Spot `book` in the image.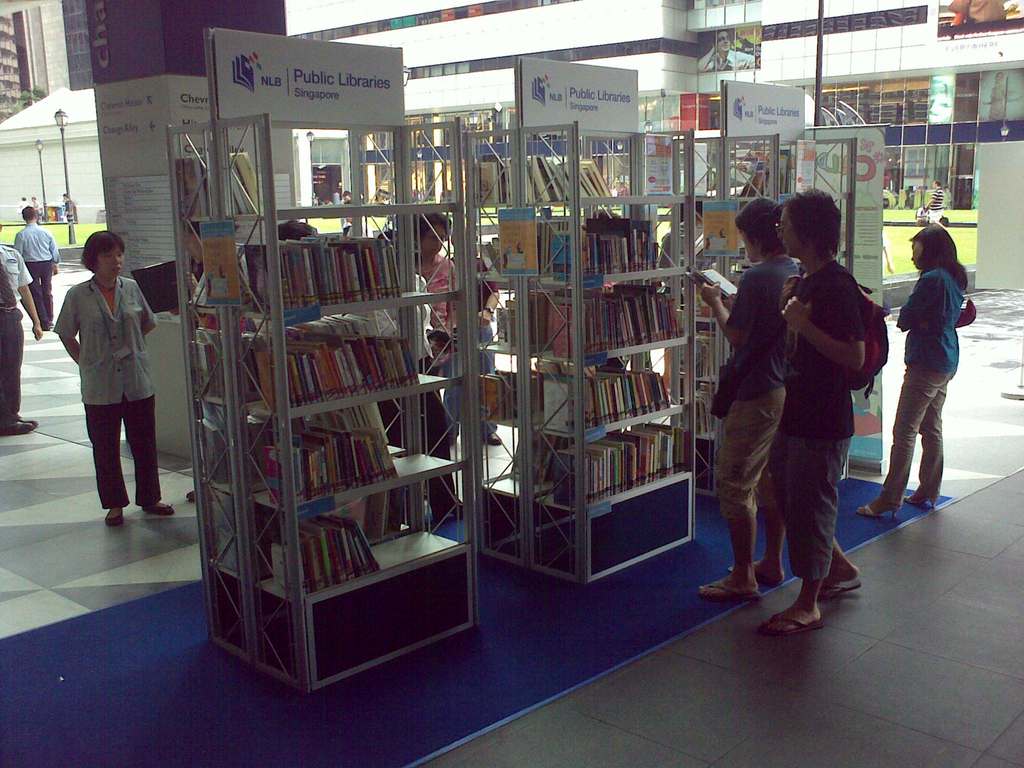
`book` found at region(269, 540, 309, 591).
